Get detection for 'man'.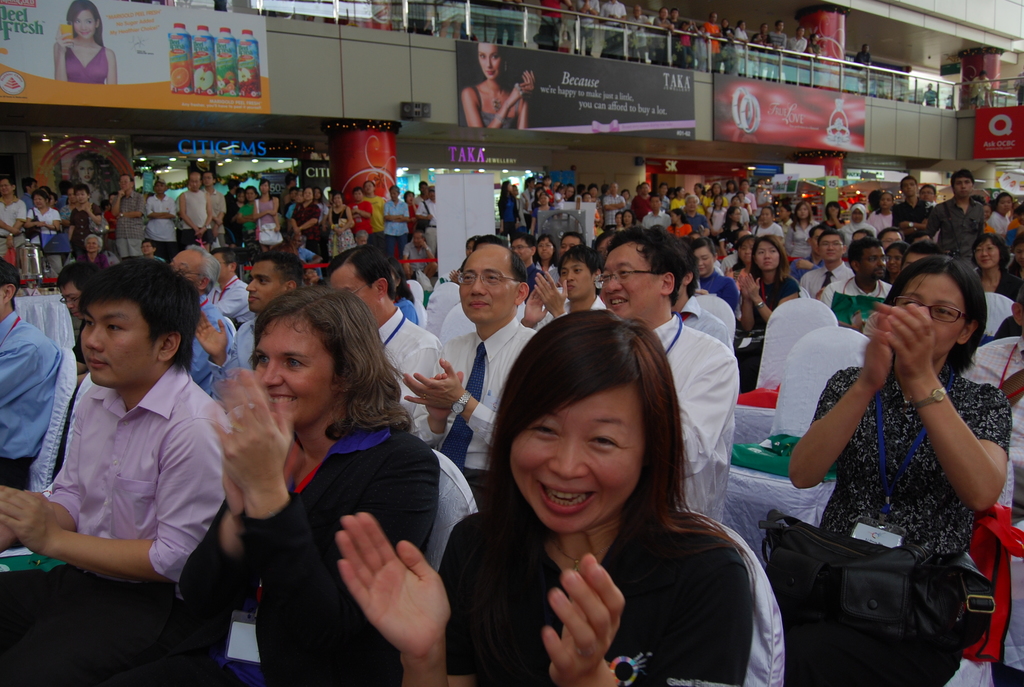
Detection: [x1=363, y1=179, x2=388, y2=244].
